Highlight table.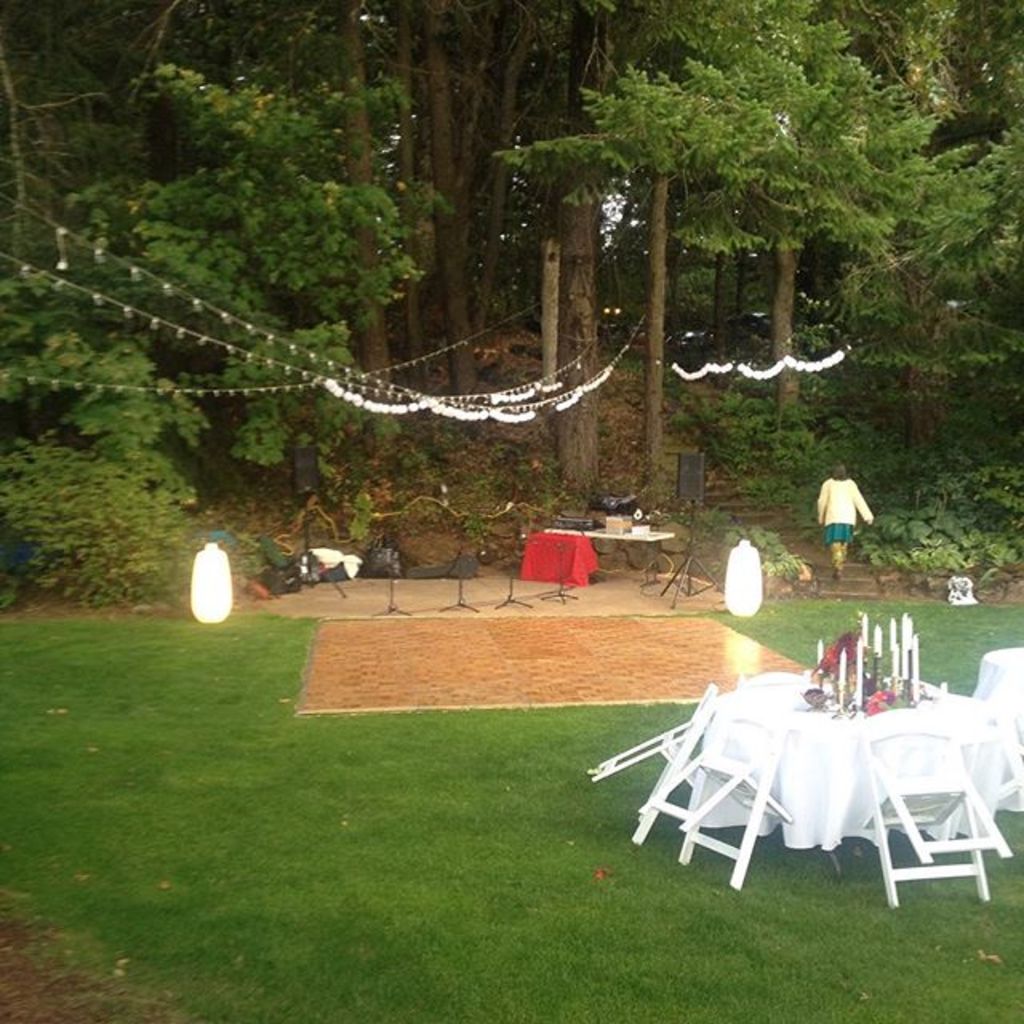
Highlighted region: <box>774,667,1013,914</box>.
